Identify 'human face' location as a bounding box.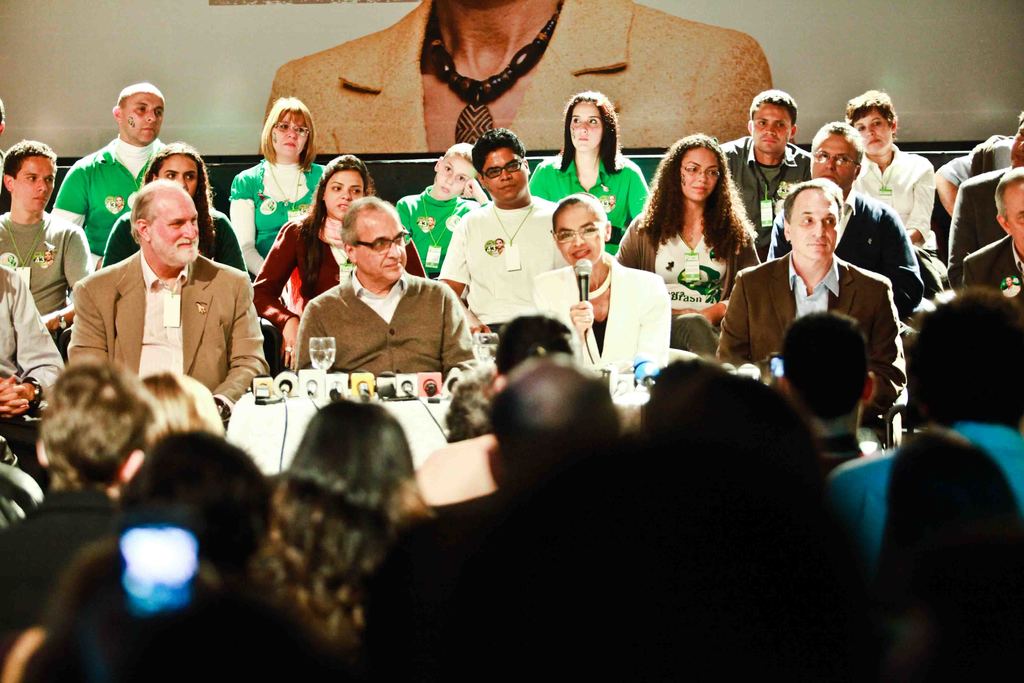
(159, 151, 196, 199).
